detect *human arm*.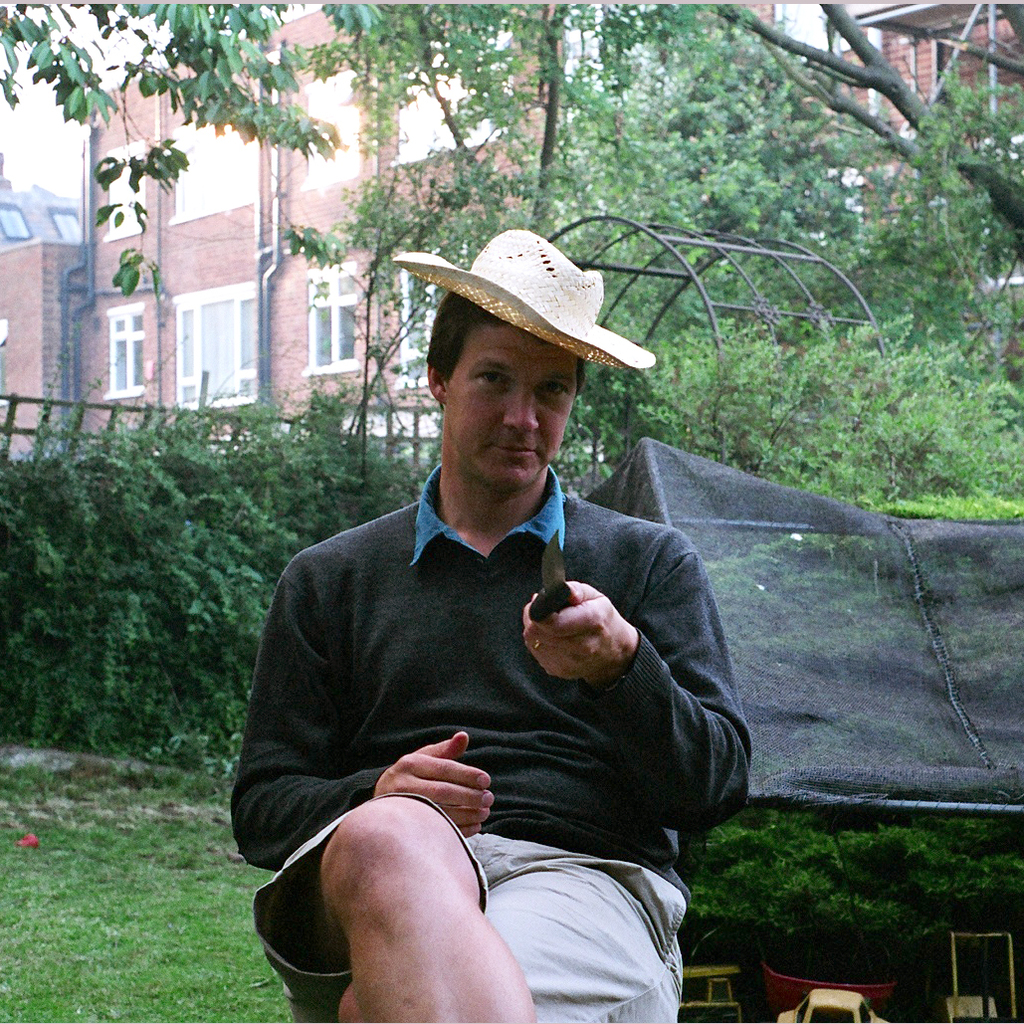
Detected at locate(228, 545, 491, 870).
